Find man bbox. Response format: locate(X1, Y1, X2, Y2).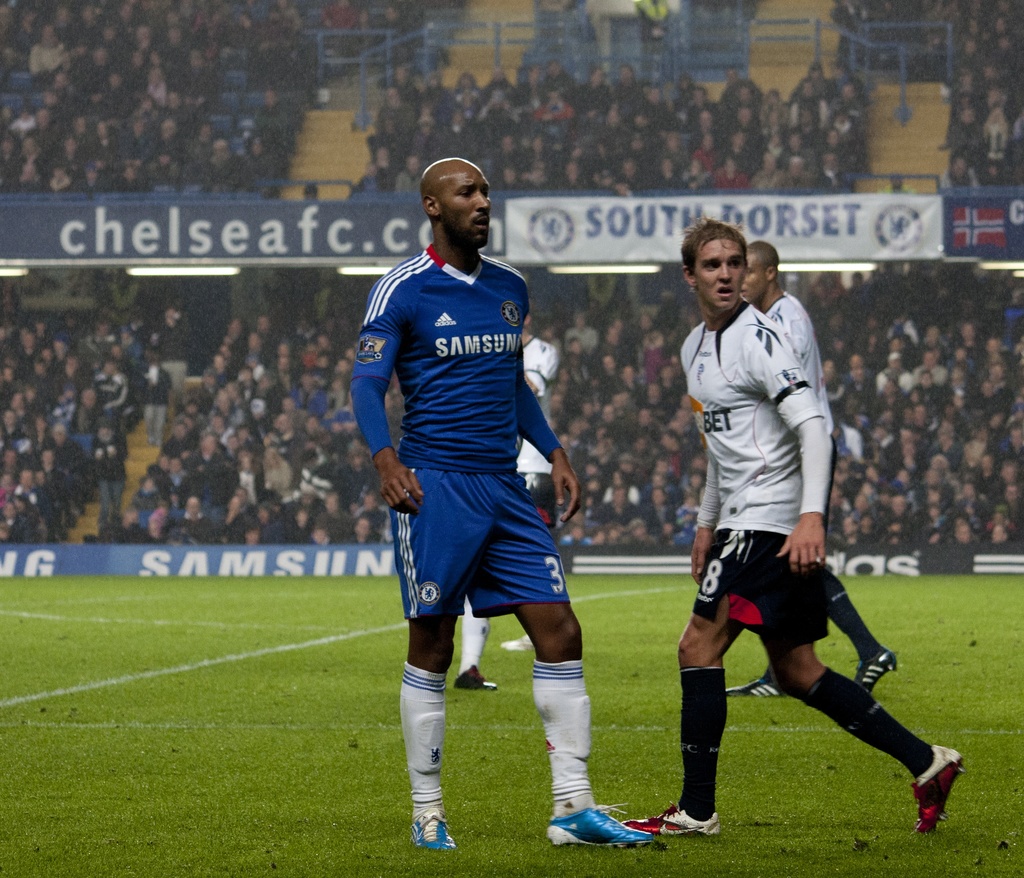
locate(350, 155, 664, 850).
